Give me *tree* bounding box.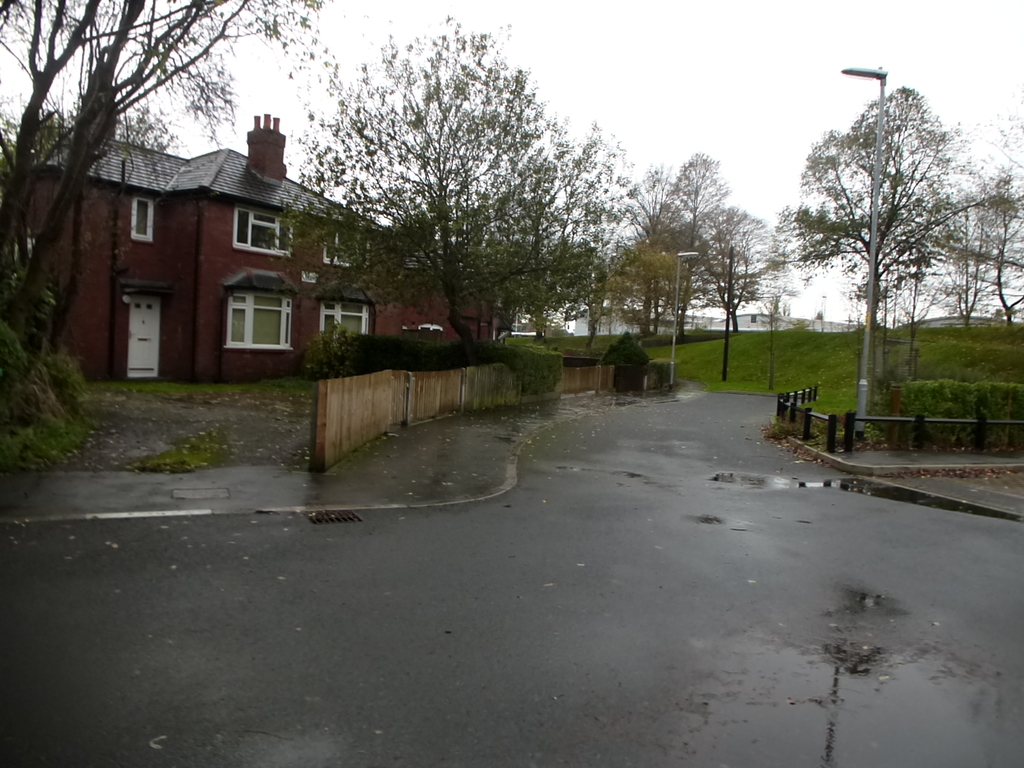
257,19,625,366.
